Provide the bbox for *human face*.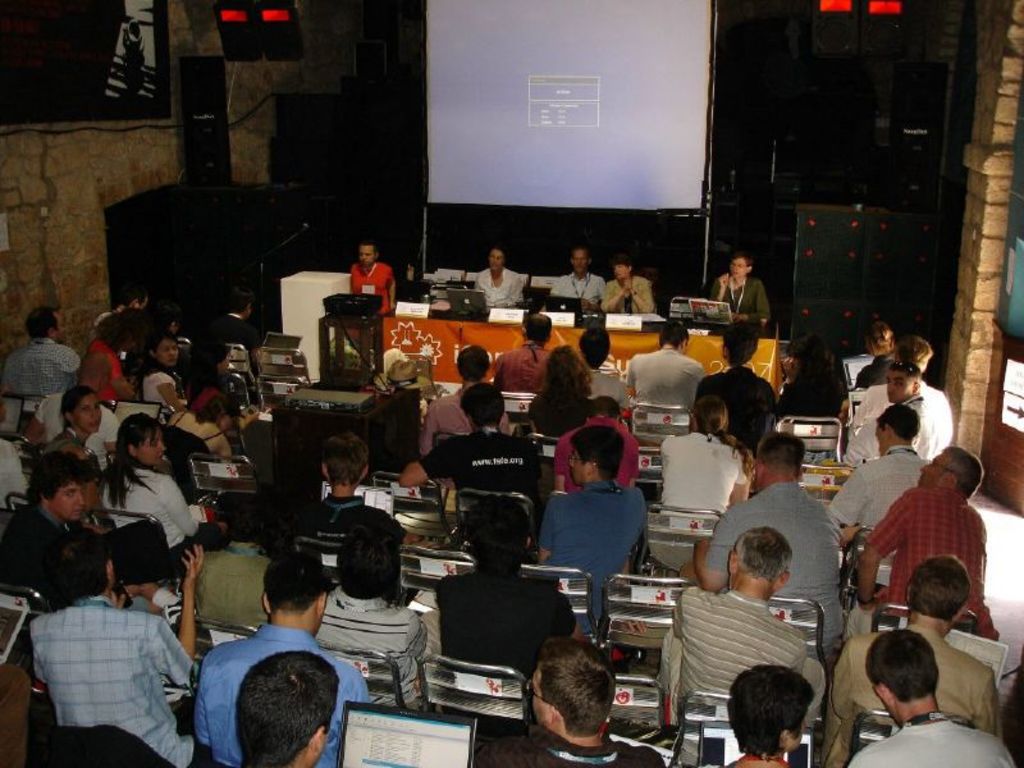
detection(913, 444, 945, 483).
